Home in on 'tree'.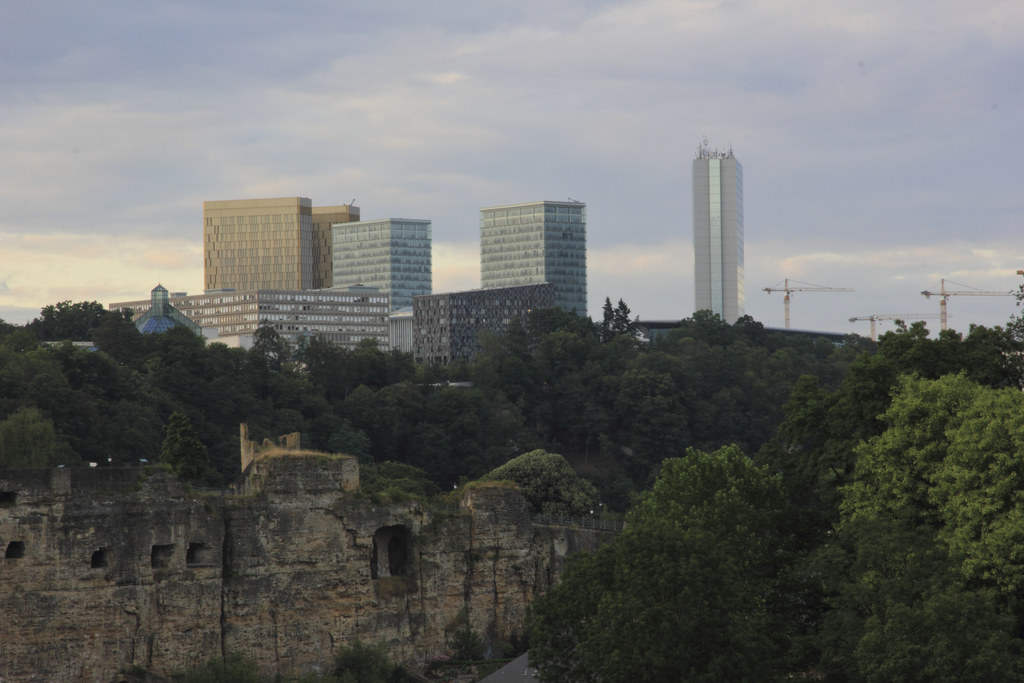
Homed in at crop(516, 520, 786, 682).
